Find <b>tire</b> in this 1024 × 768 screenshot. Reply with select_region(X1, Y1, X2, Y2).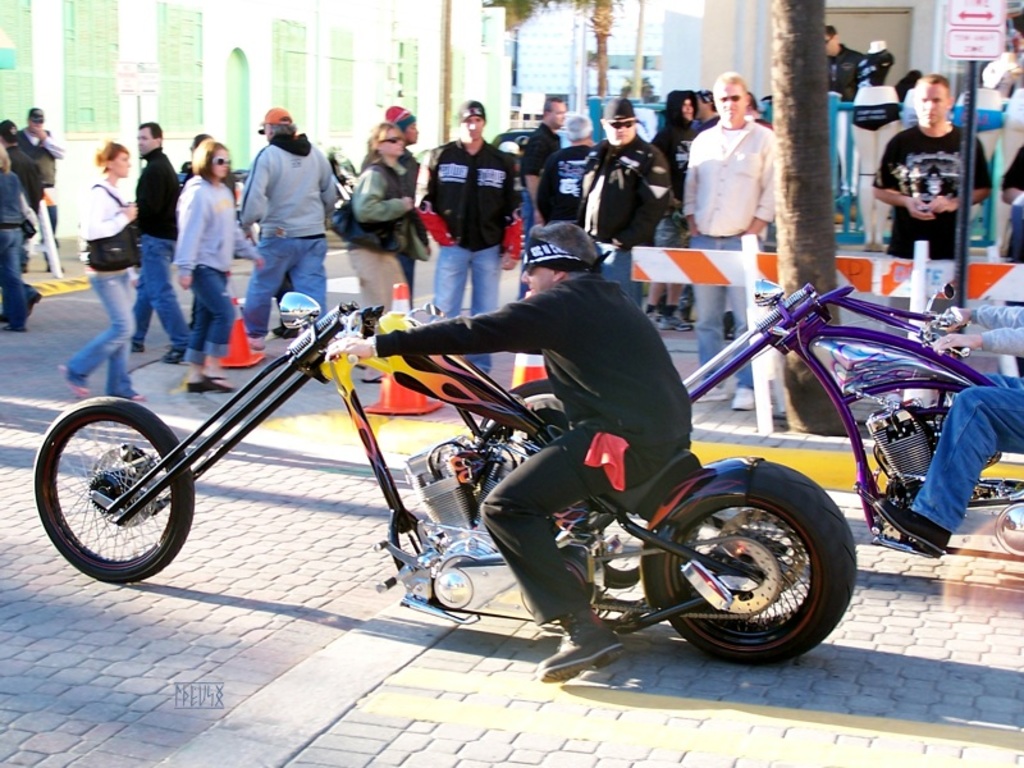
select_region(37, 390, 198, 582).
